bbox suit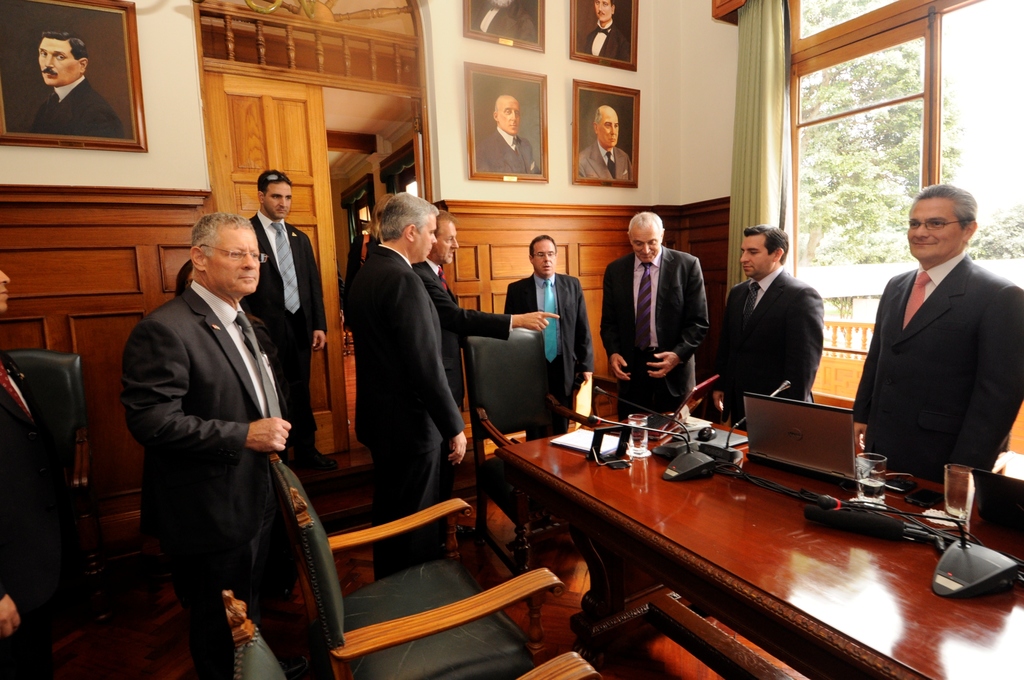
region(465, 127, 534, 176)
